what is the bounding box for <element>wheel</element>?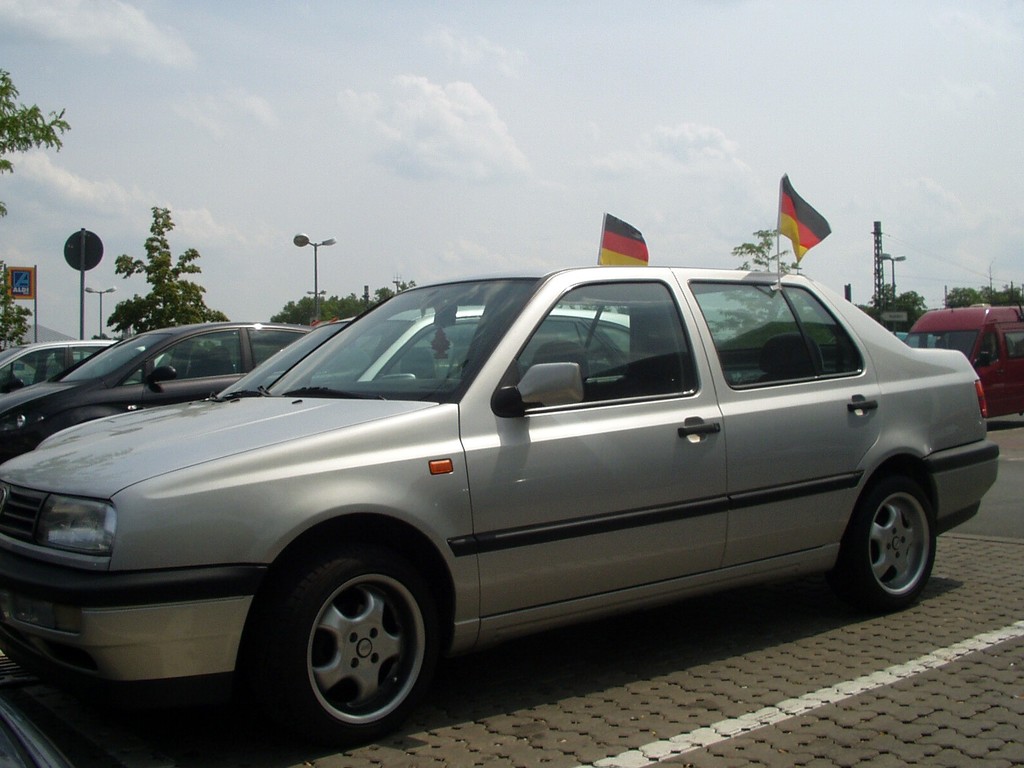
(274,562,440,732).
